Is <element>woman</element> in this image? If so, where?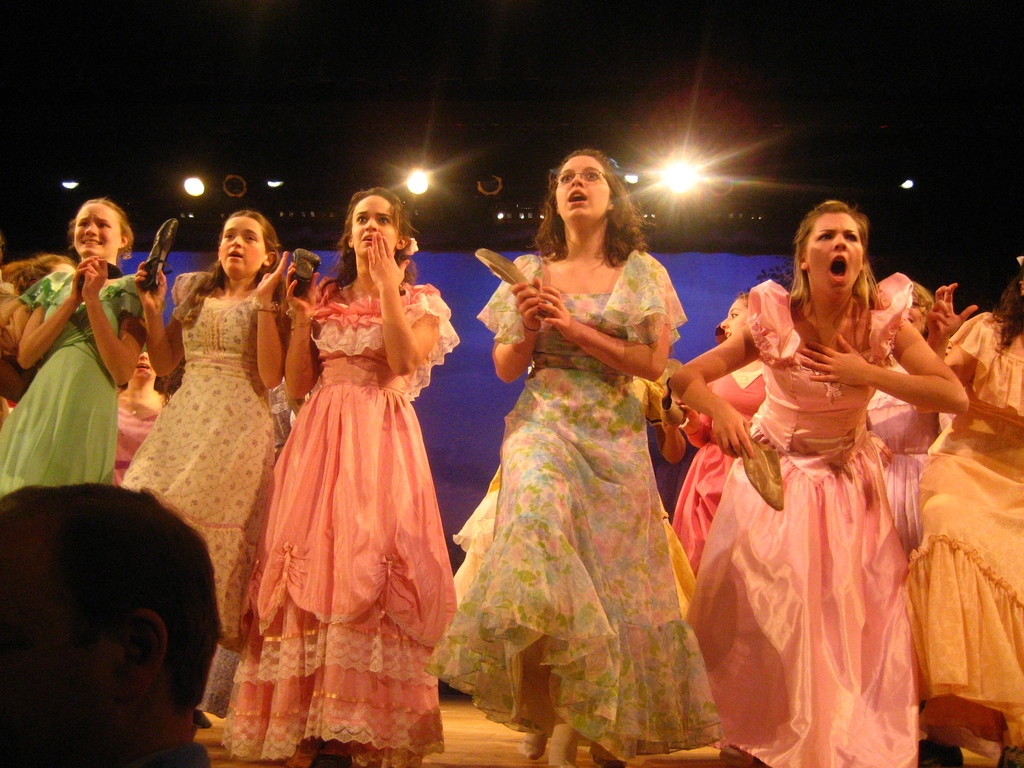
Yes, at region(0, 251, 68, 368).
